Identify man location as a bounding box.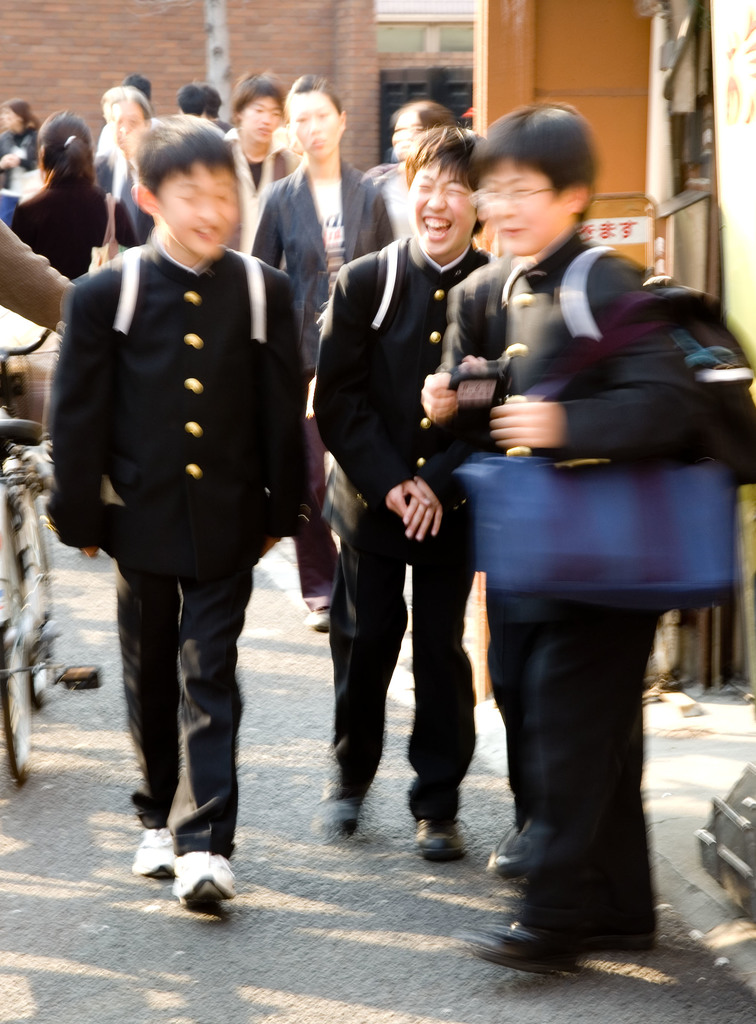
58/107/307/919.
